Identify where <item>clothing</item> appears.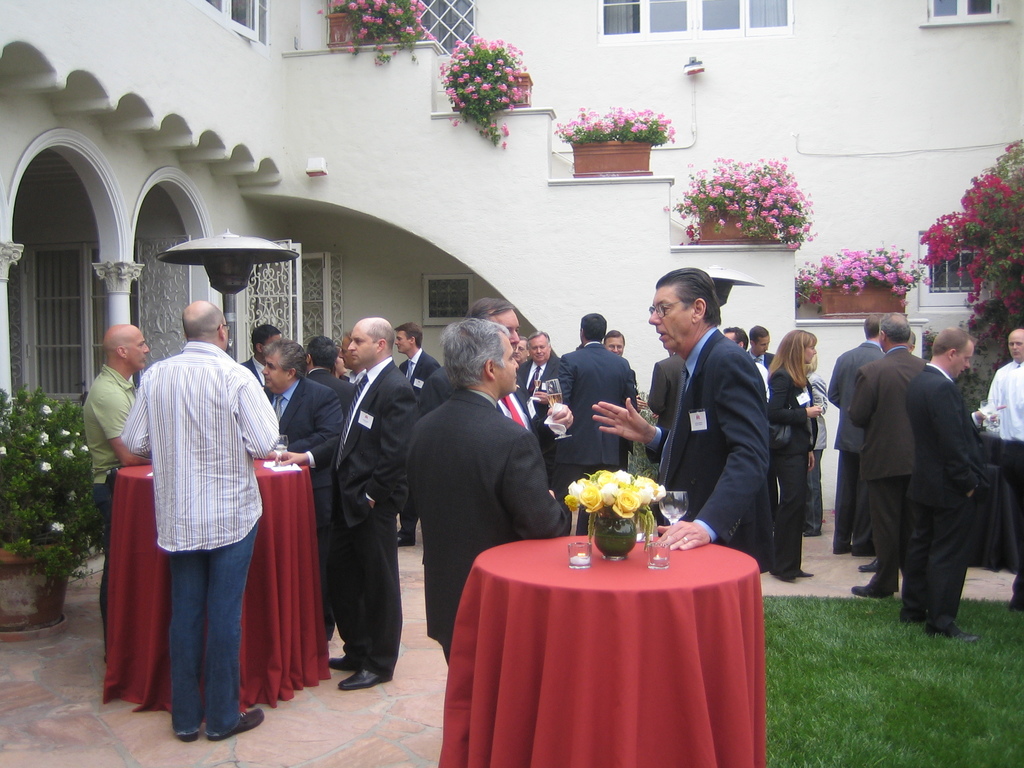
Appears at Rect(287, 364, 351, 630).
